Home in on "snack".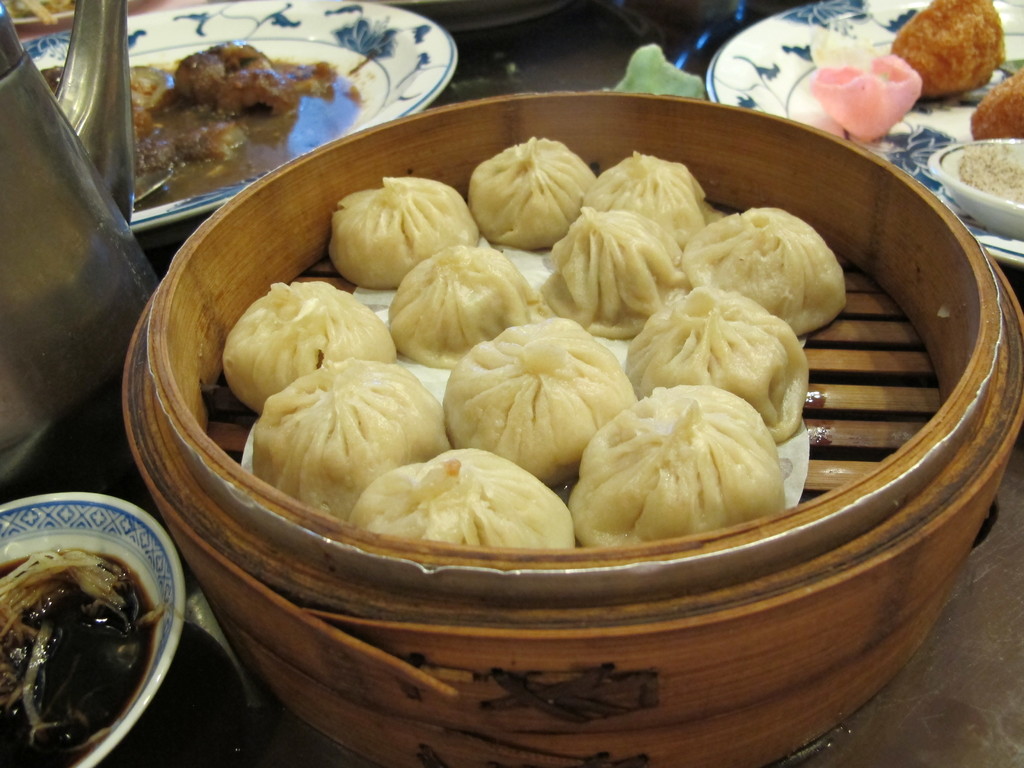
Homed in at <bbox>956, 67, 1023, 138</bbox>.
